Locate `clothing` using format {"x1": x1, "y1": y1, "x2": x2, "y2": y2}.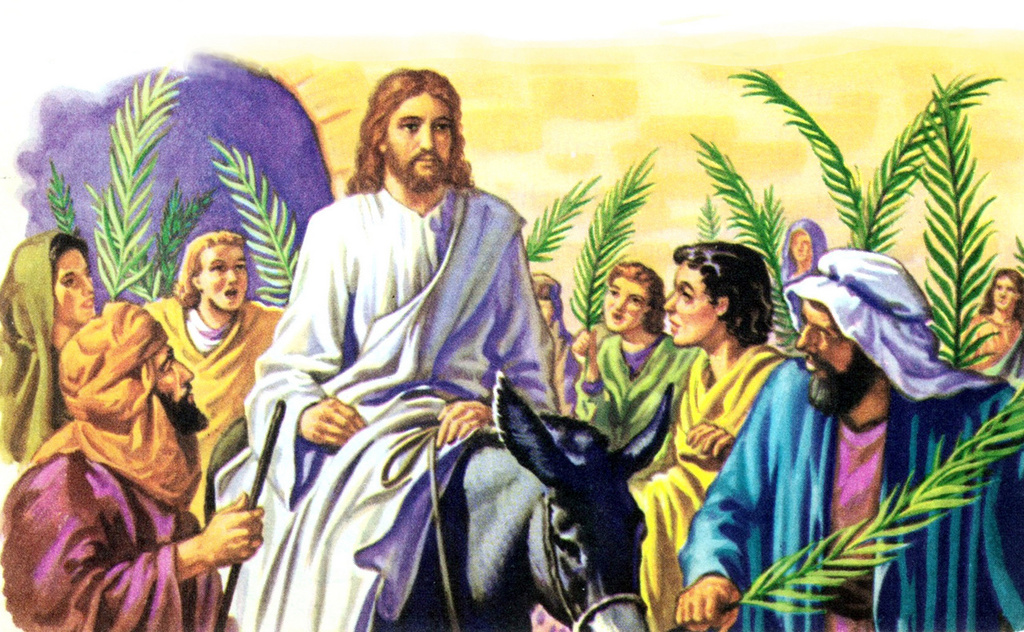
{"x1": 680, "y1": 352, "x2": 1019, "y2": 631}.
